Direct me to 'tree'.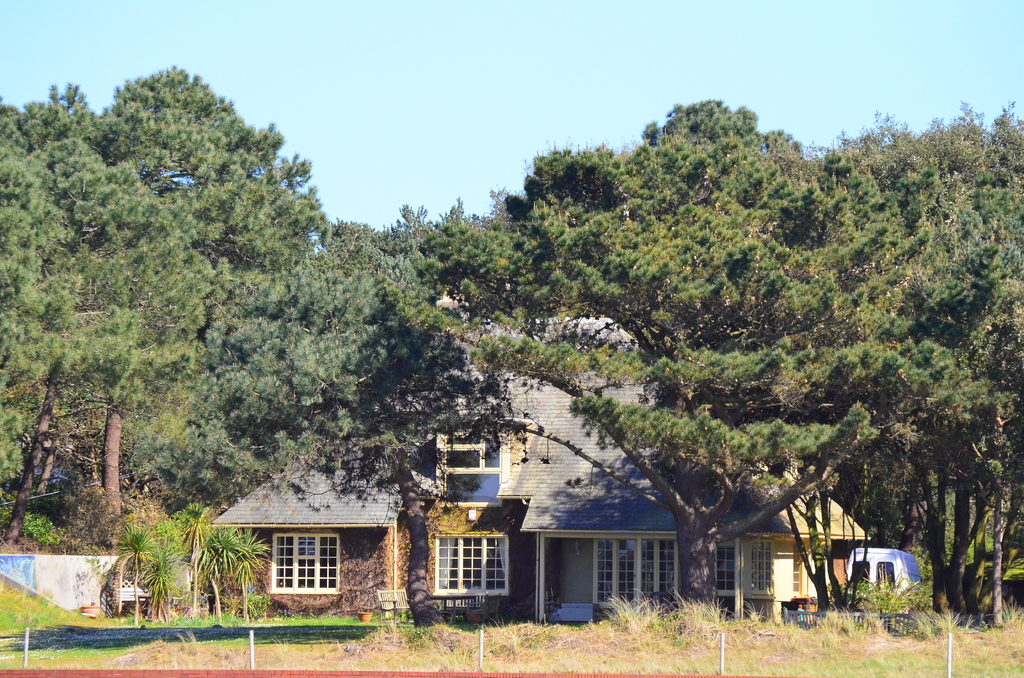
Direction: [390, 123, 922, 606].
